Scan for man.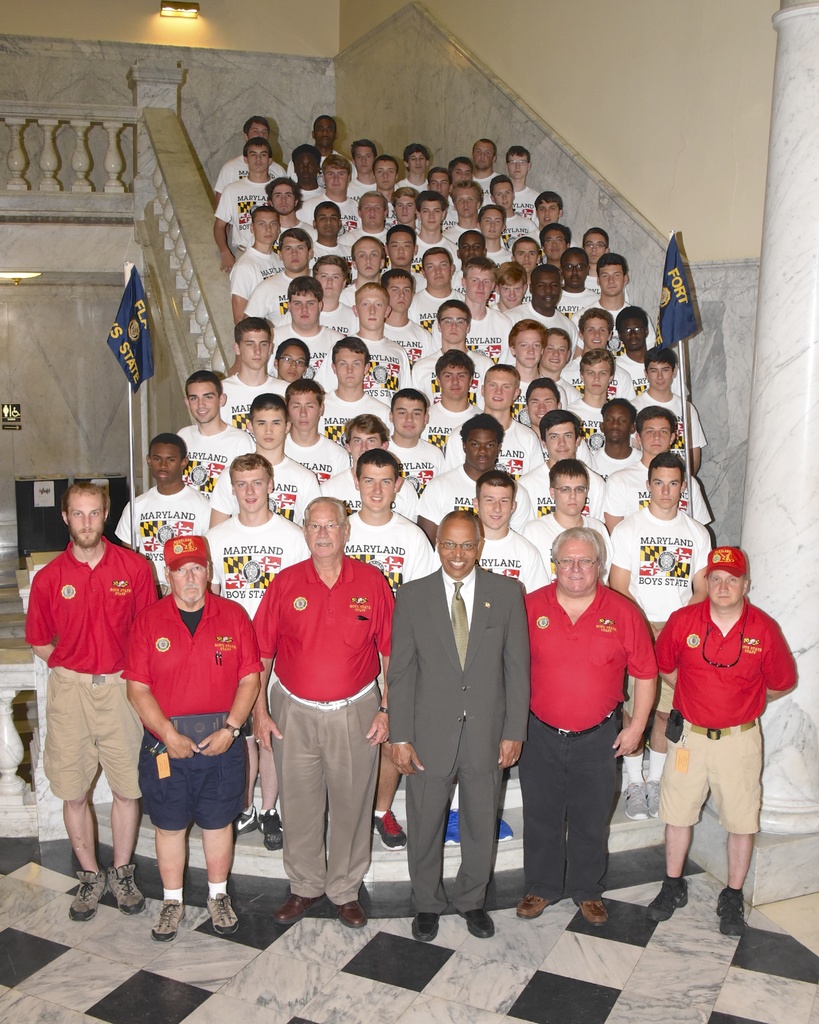
Scan result: <region>339, 238, 385, 293</region>.
